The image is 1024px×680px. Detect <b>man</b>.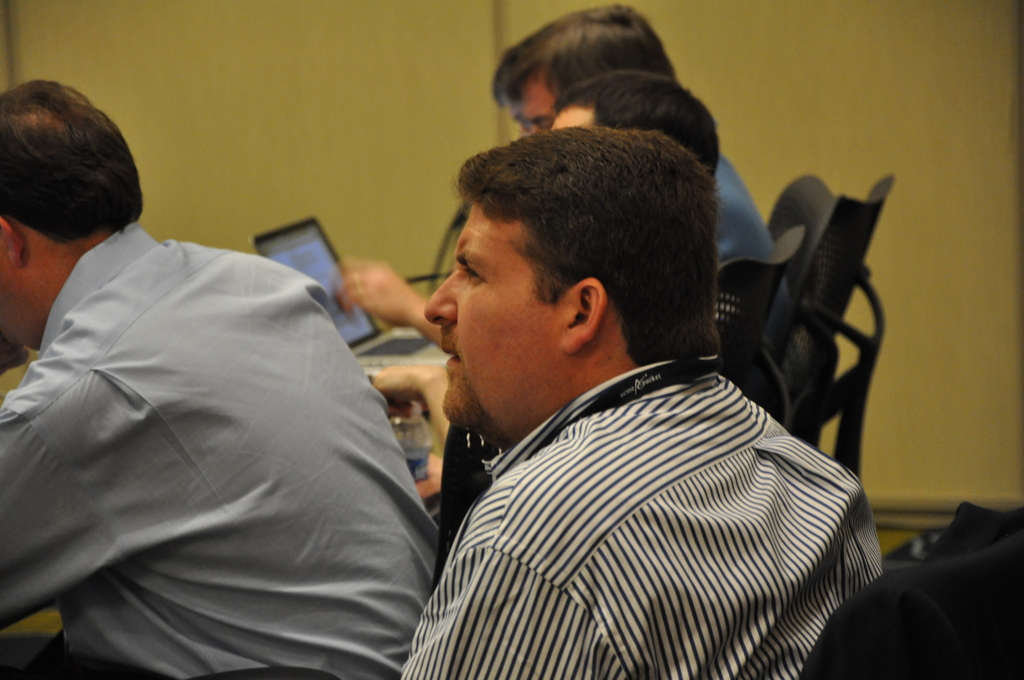
Detection: pyautogui.locateOnScreen(334, 3, 791, 354).
